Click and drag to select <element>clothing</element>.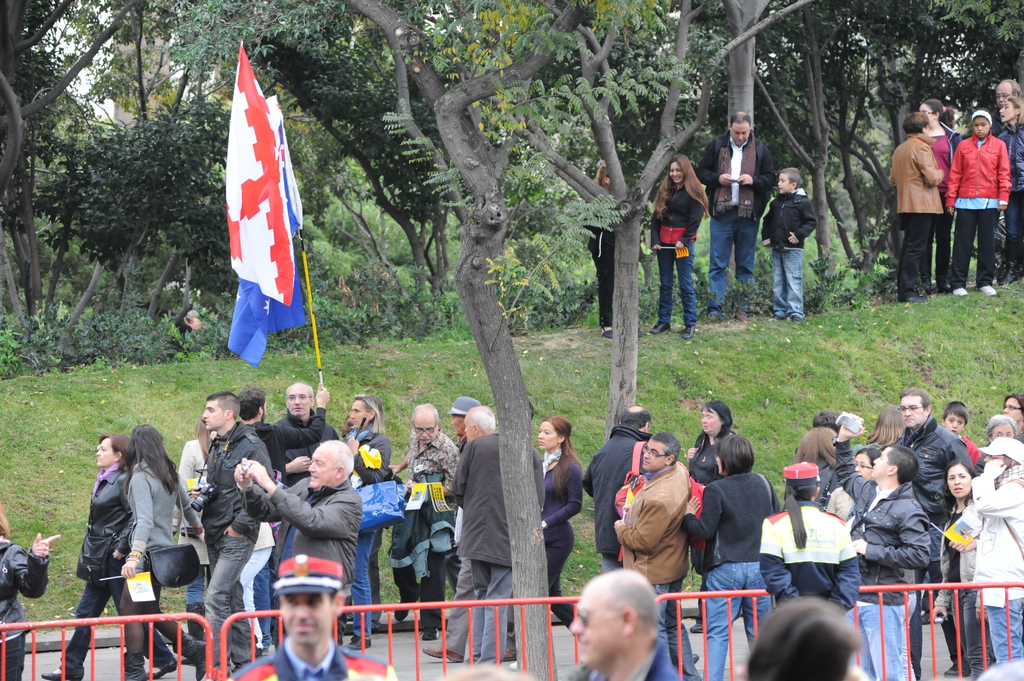
Selection: BBox(228, 629, 401, 680).
